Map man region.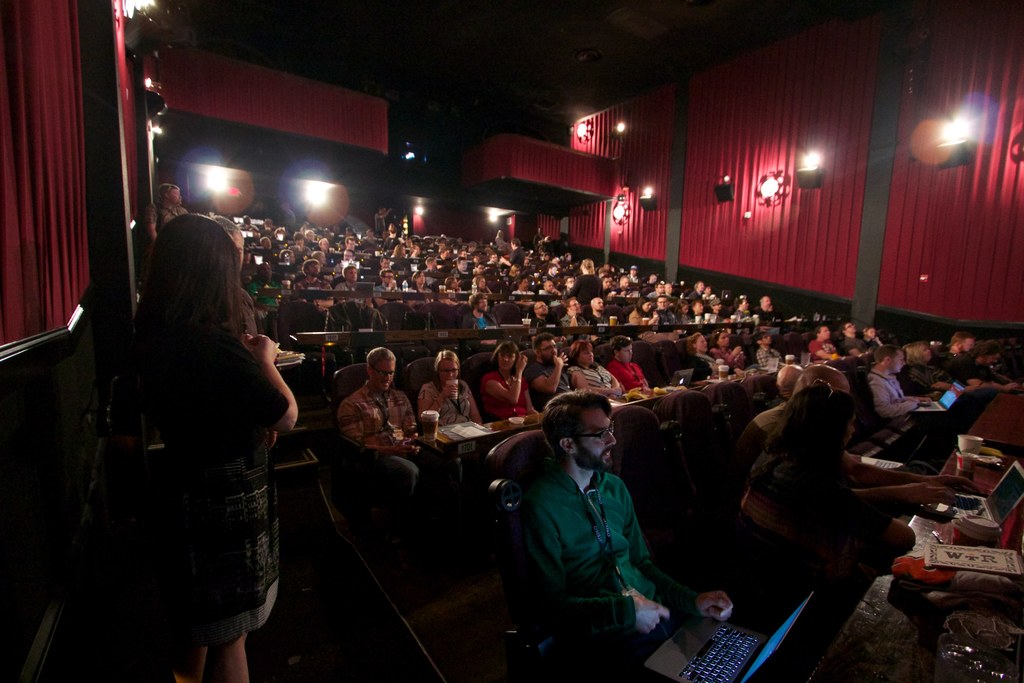
Mapped to (685,281,706,300).
